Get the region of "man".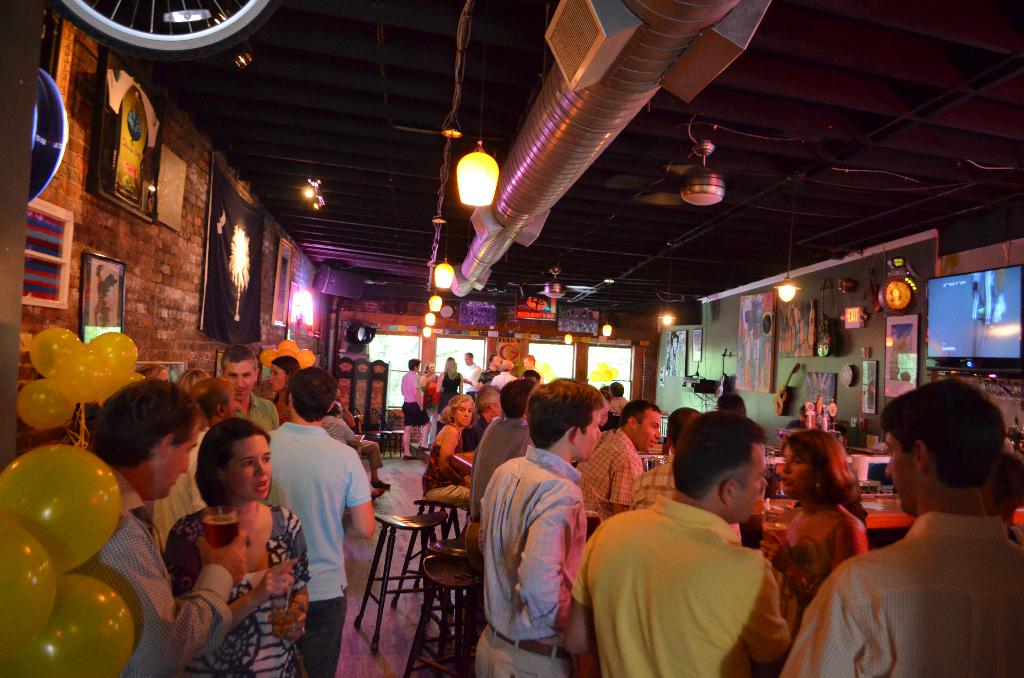
{"left": 333, "top": 391, "right": 389, "bottom": 487}.
